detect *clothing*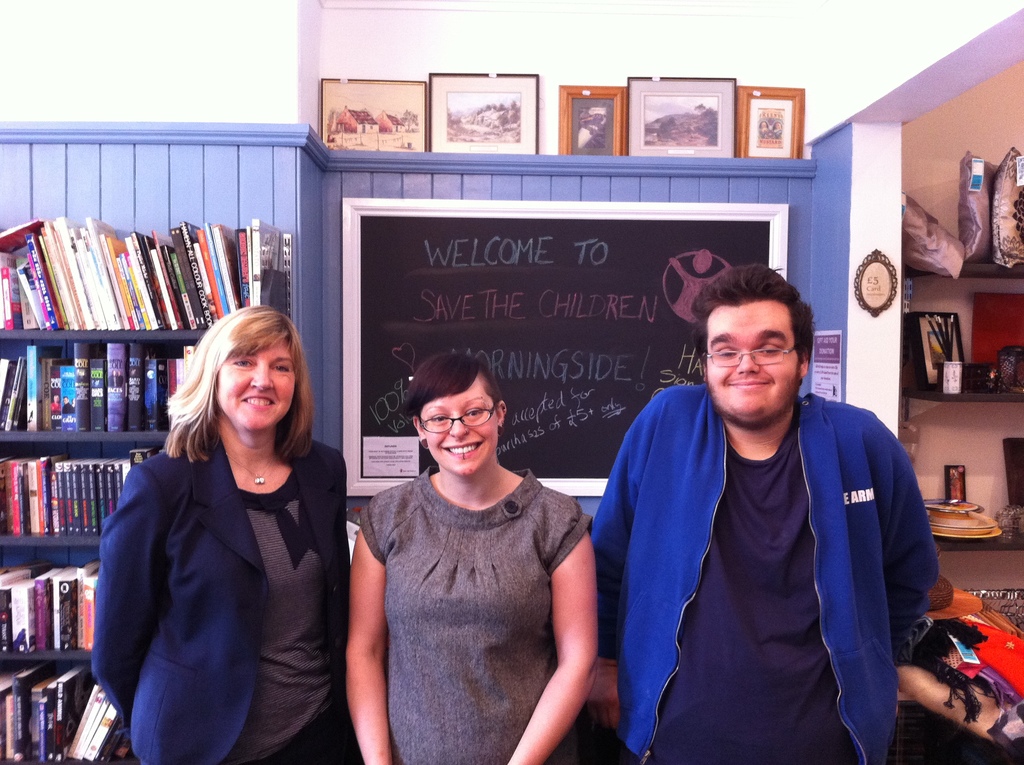
(left=356, top=464, right=592, bottom=764)
